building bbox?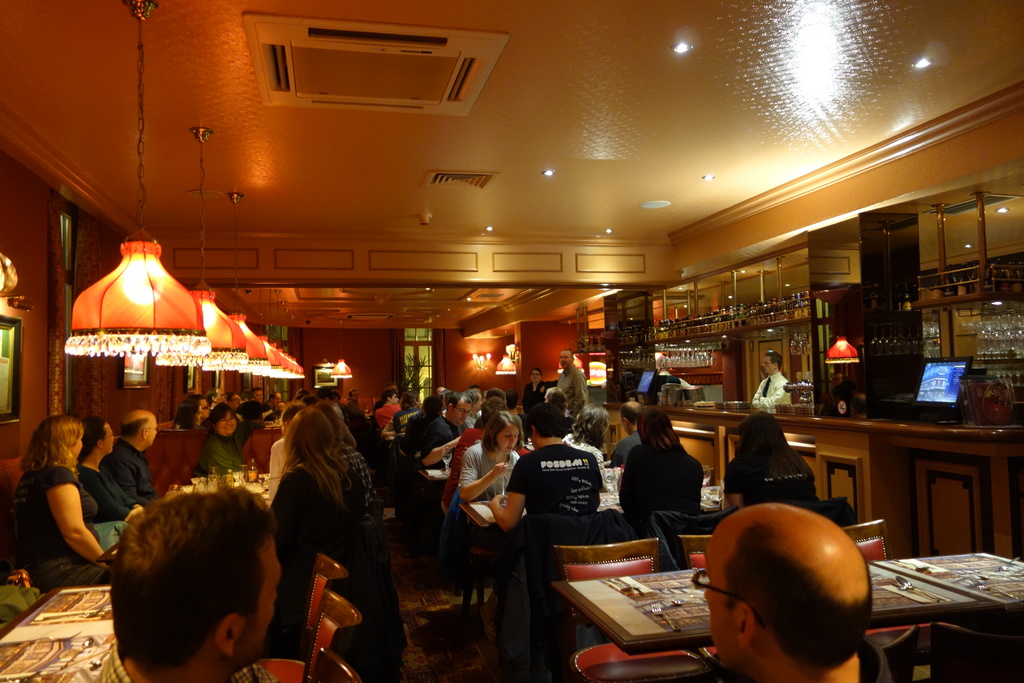
crop(0, 0, 1023, 682)
